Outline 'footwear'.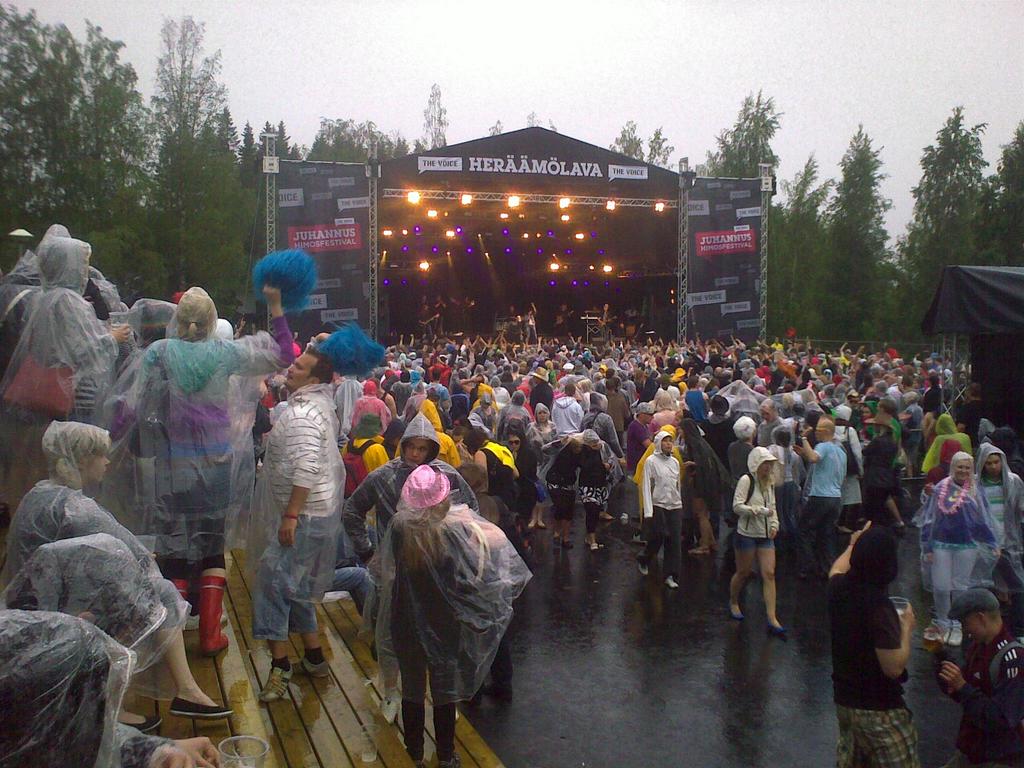
Outline: l=587, t=536, r=605, b=549.
